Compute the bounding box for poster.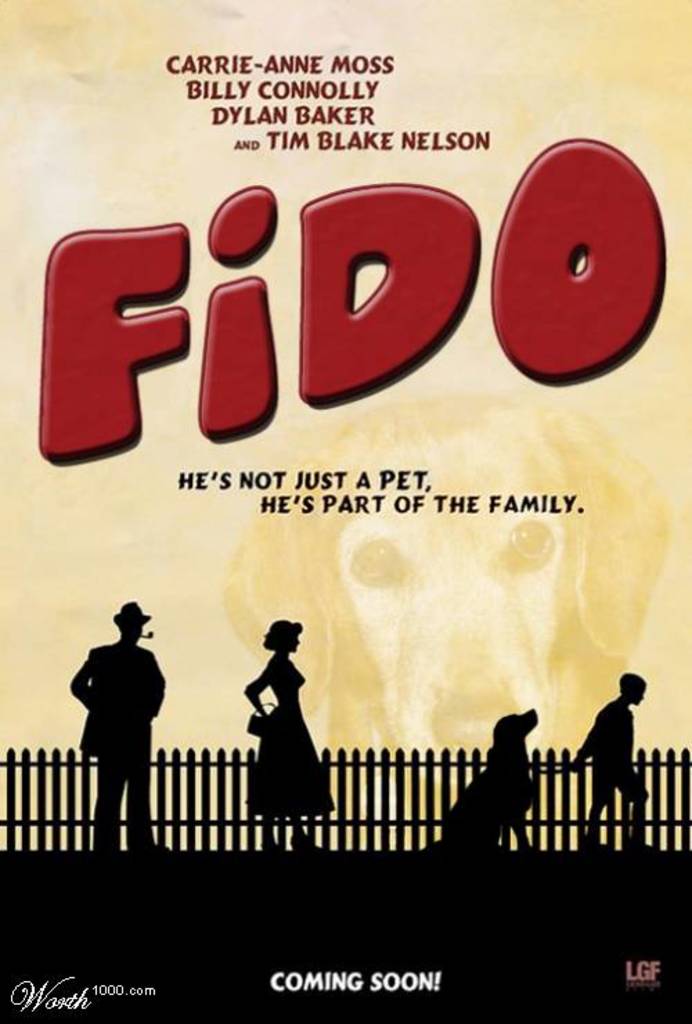
left=0, top=0, right=689, bottom=1023.
